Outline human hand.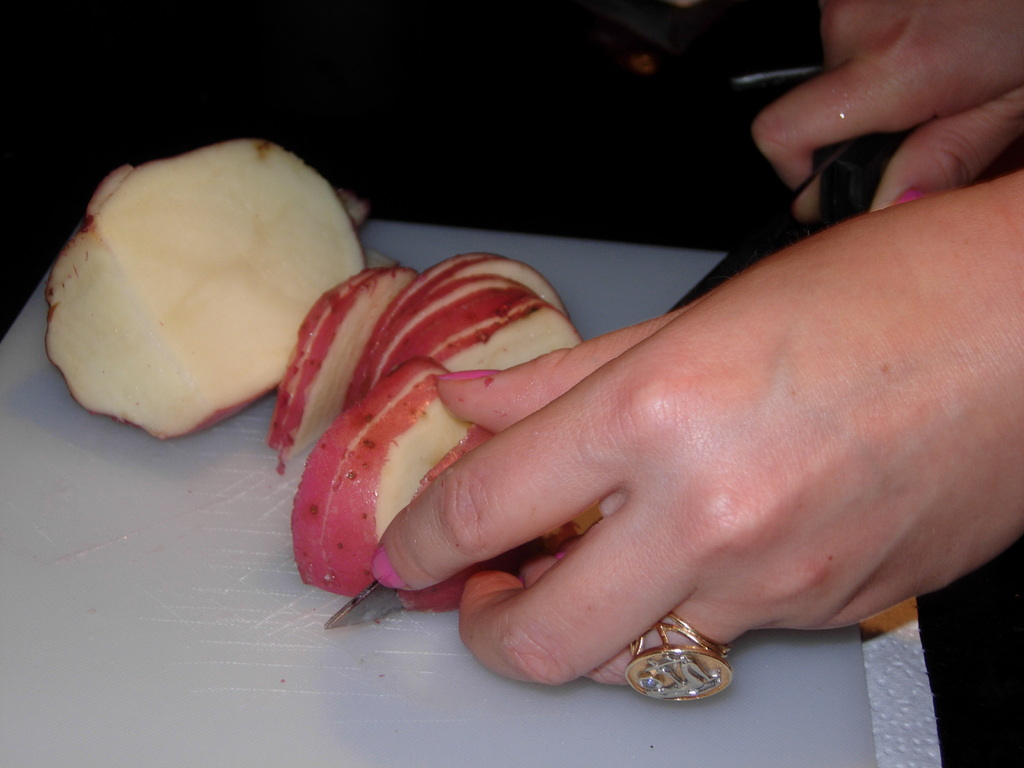
Outline: (335, 141, 993, 706).
